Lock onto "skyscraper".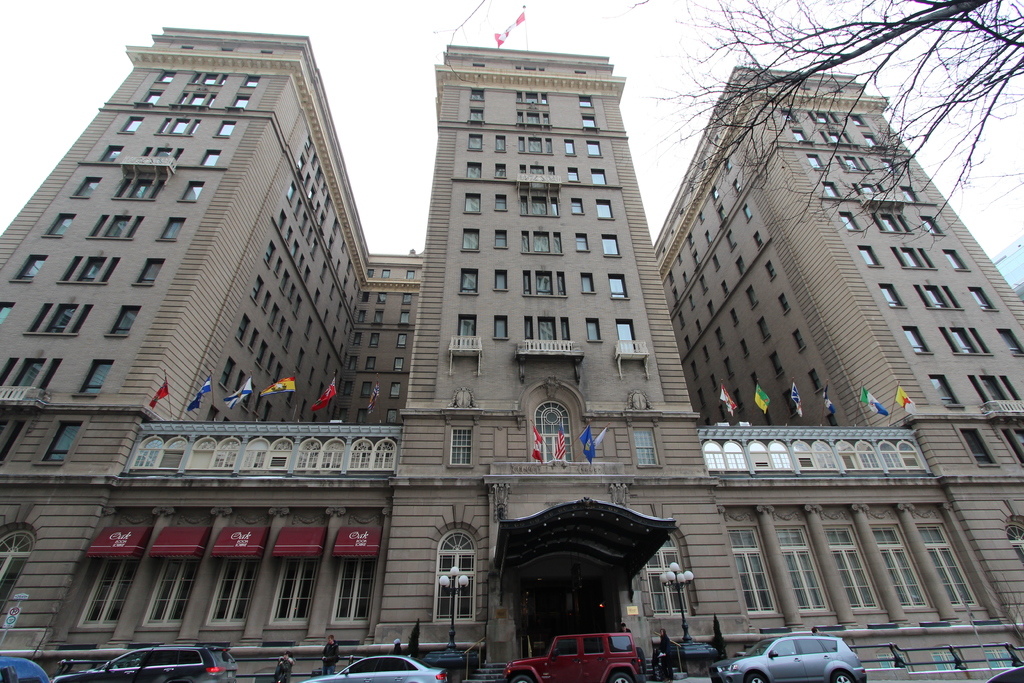
Locked: BBox(392, 42, 691, 536).
